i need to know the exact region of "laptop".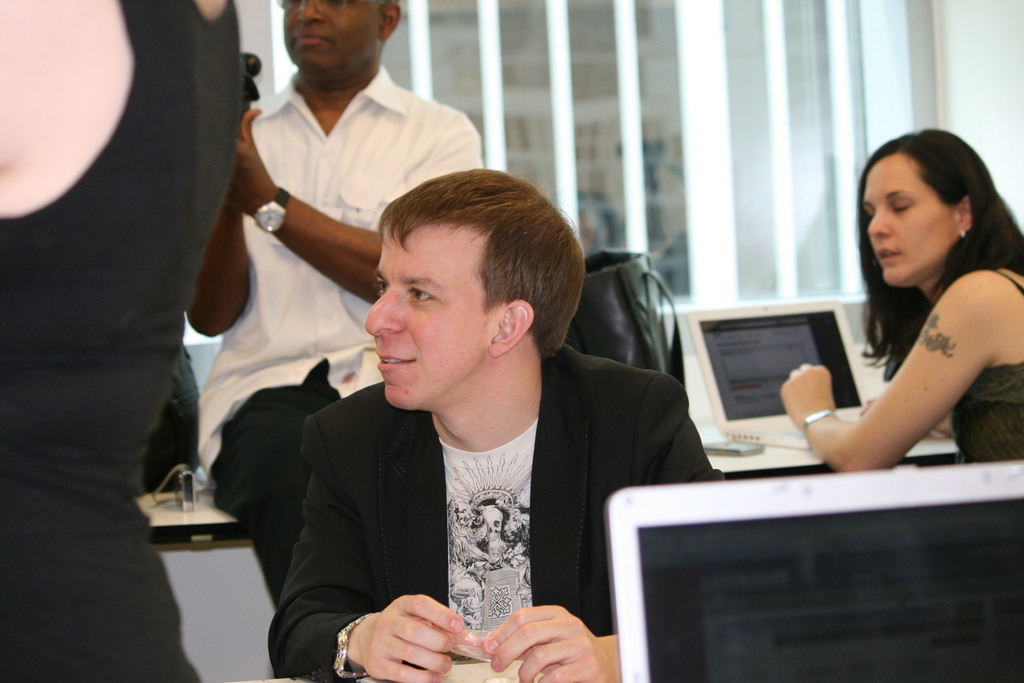
Region: box(605, 460, 1023, 682).
